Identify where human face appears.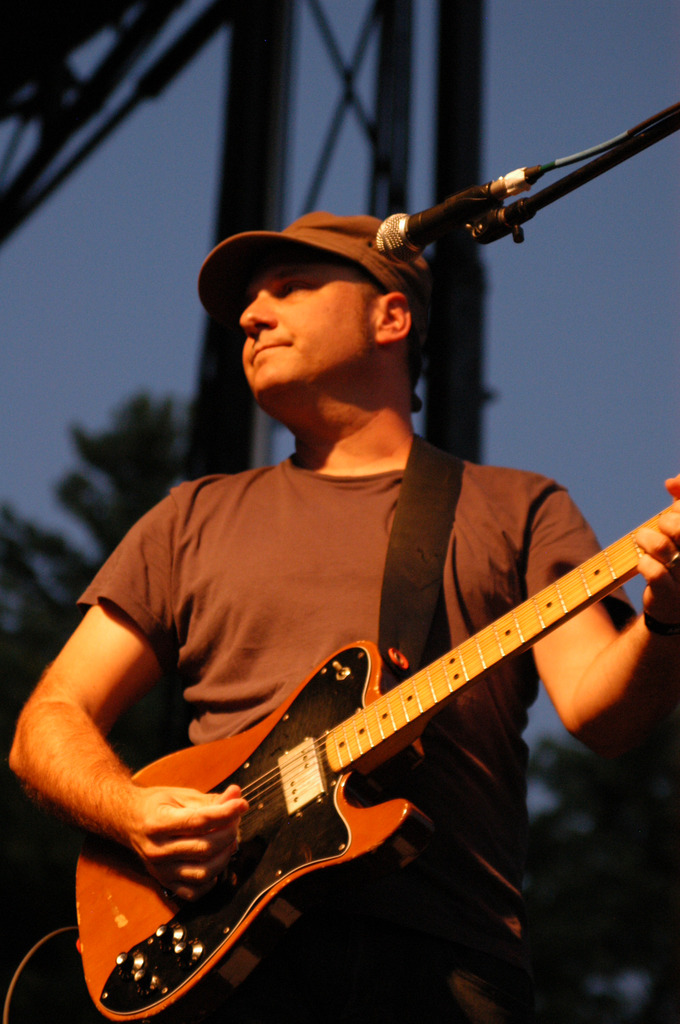
Appears at [x1=239, y1=263, x2=375, y2=397].
